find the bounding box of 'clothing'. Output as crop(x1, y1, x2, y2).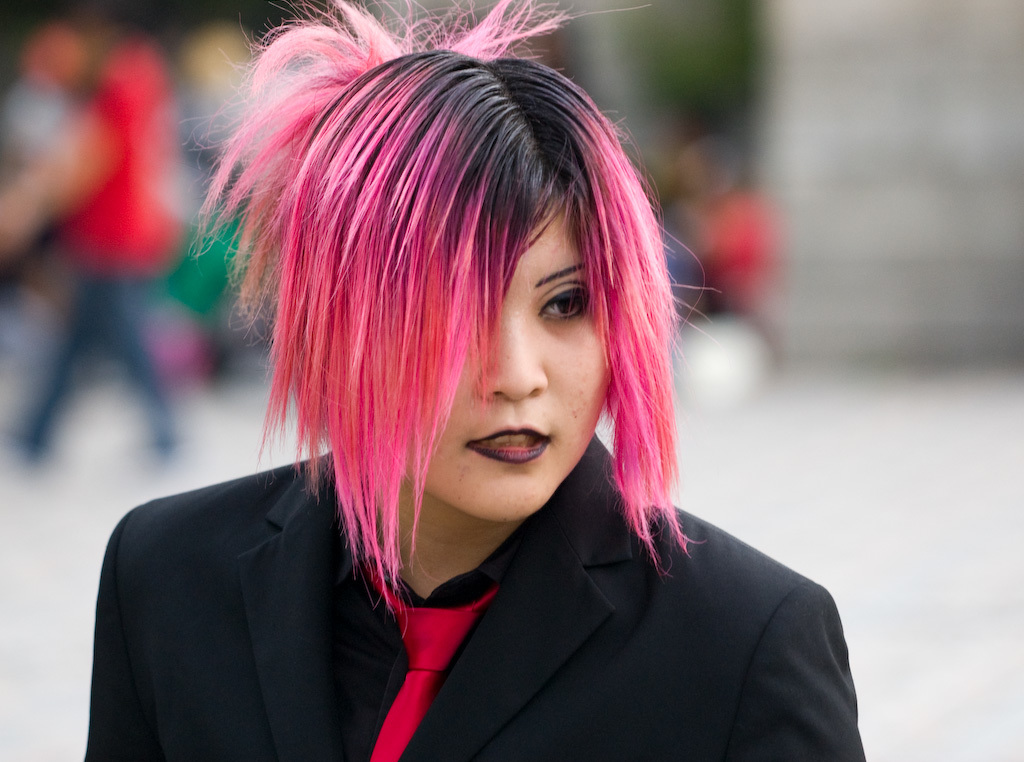
crop(79, 429, 868, 761).
